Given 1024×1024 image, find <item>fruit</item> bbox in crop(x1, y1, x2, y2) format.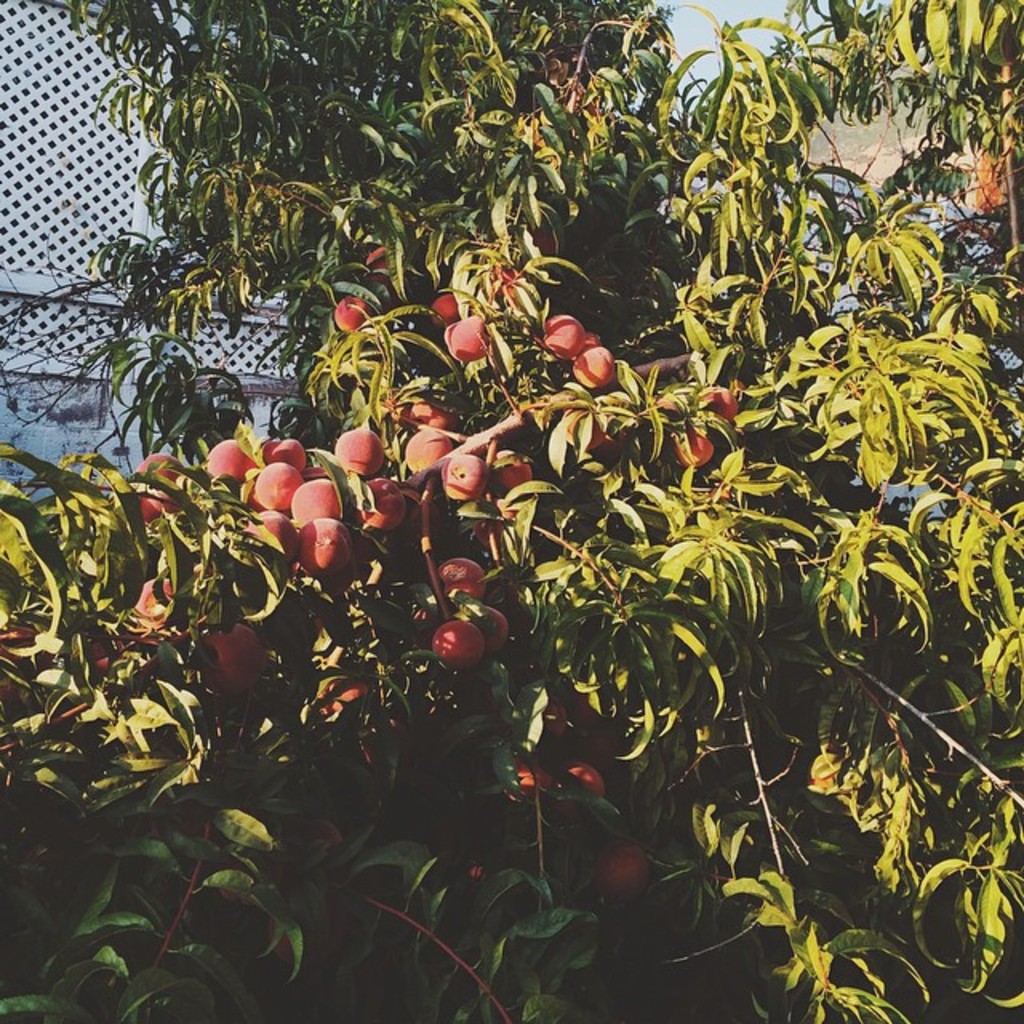
crop(536, 309, 587, 366).
